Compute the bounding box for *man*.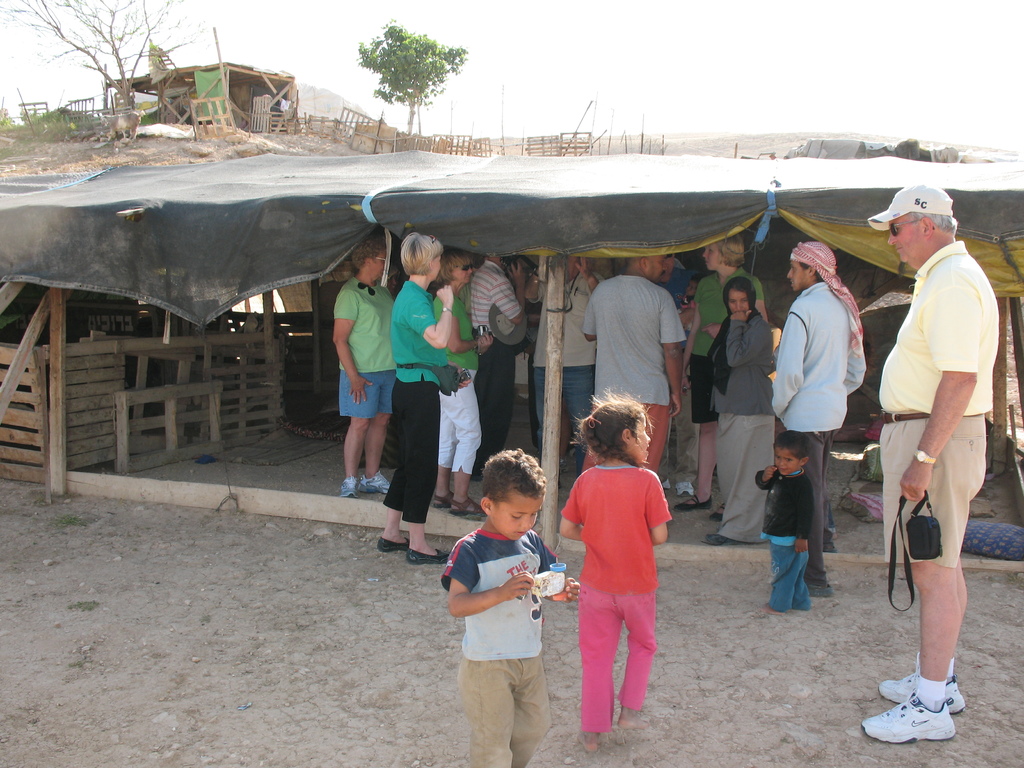
[331,234,392,503].
